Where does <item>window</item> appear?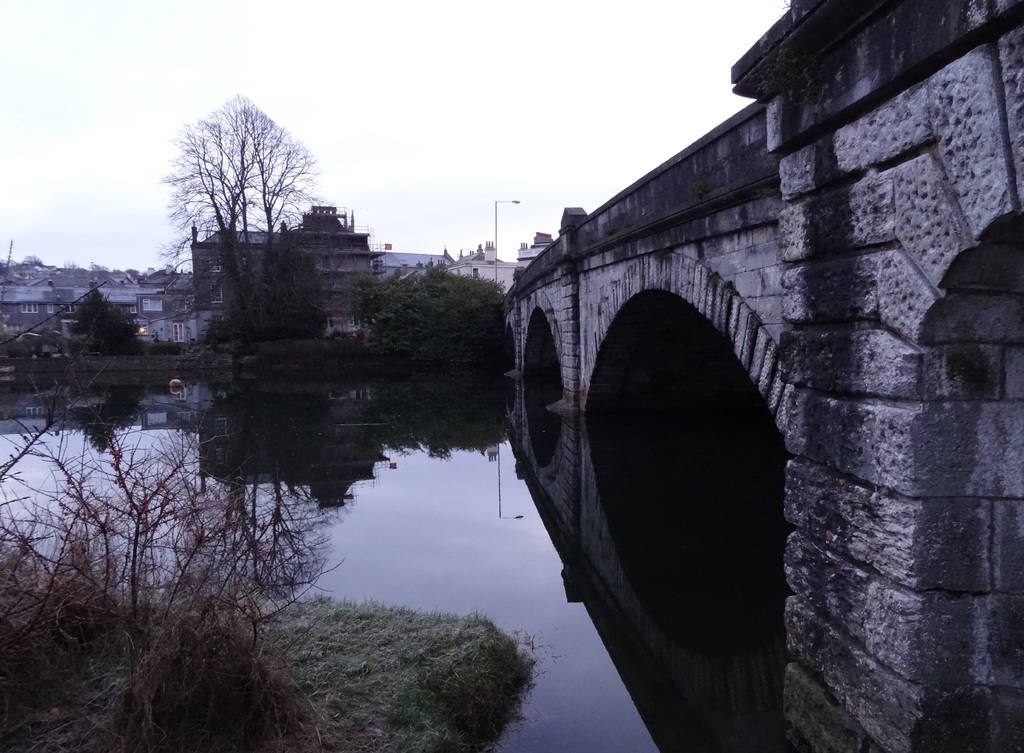
Appears at [x1=473, y1=266, x2=481, y2=276].
